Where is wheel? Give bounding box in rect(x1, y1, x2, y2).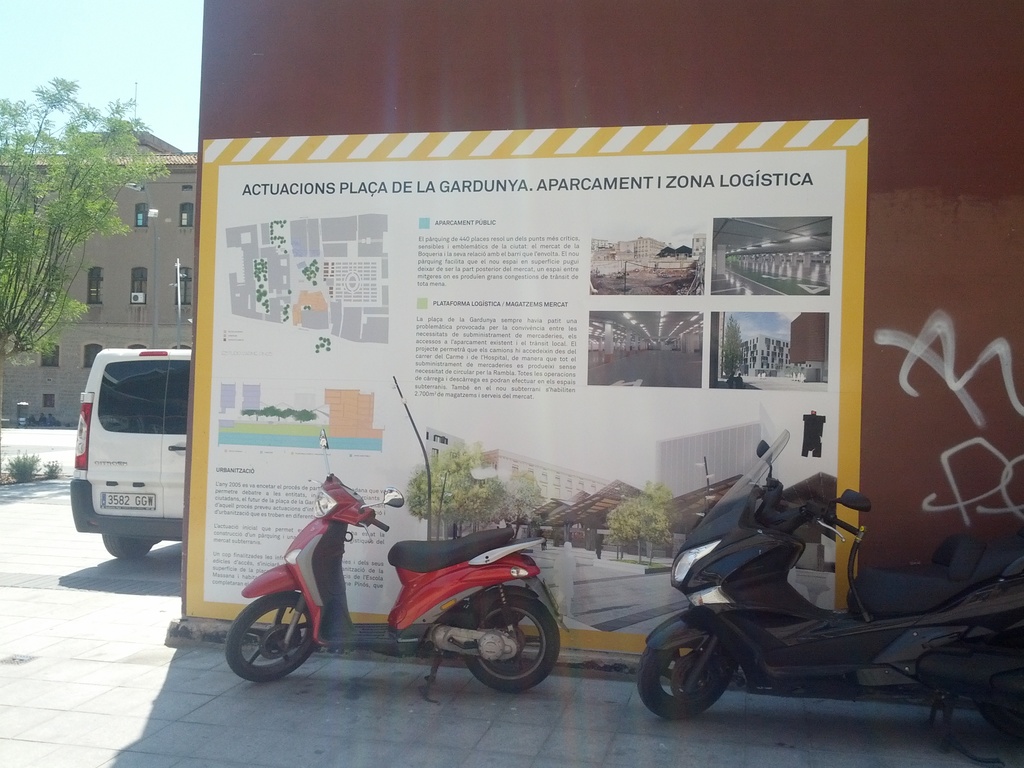
rect(103, 532, 154, 566).
